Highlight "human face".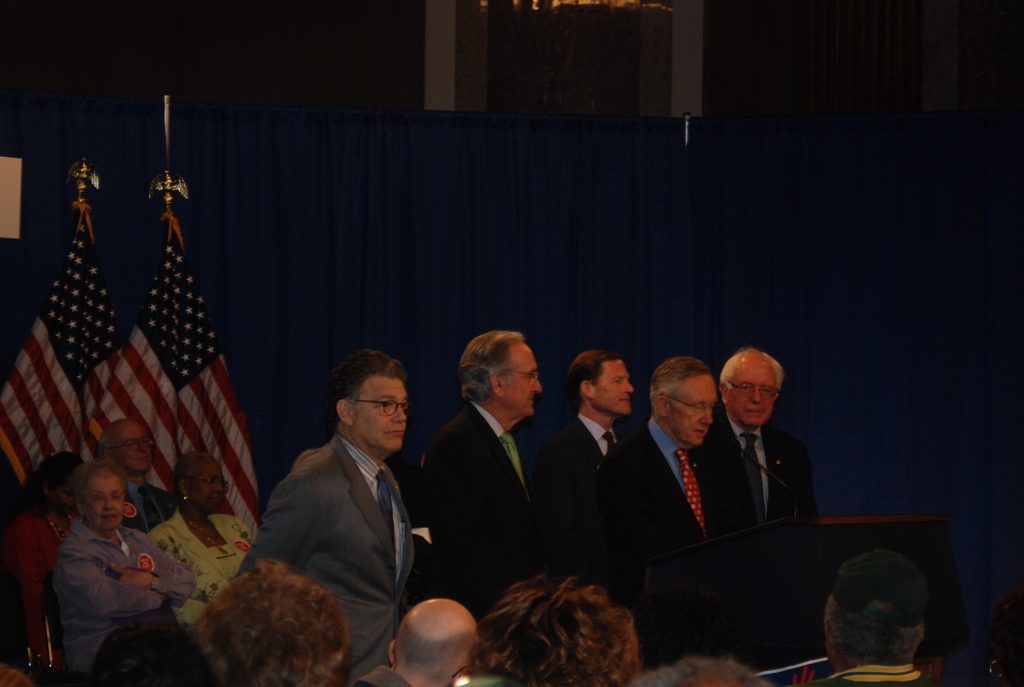
Highlighted region: (47, 472, 81, 510).
